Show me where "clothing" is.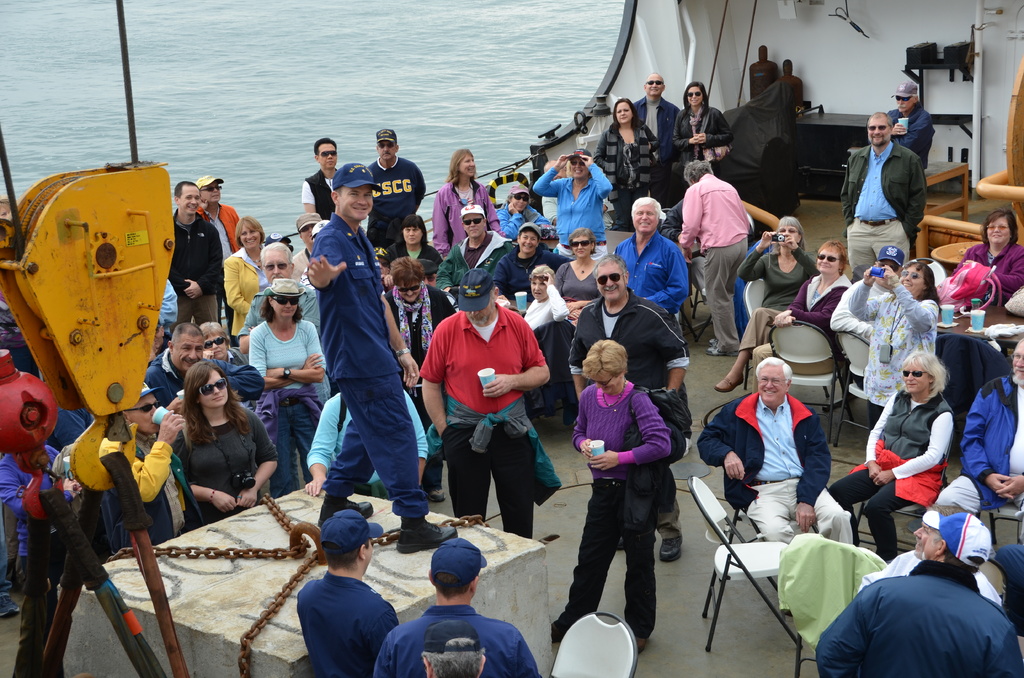
"clothing" is at 380/236/442/289.
